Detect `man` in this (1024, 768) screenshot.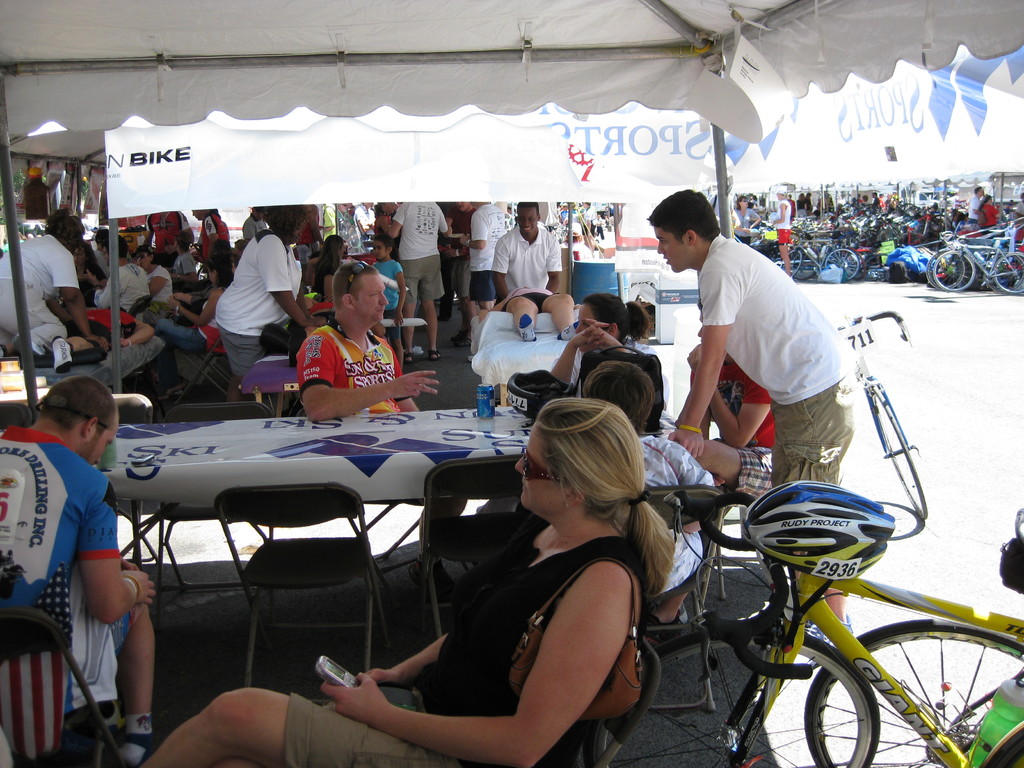
Detection: 463:197:510:315.
